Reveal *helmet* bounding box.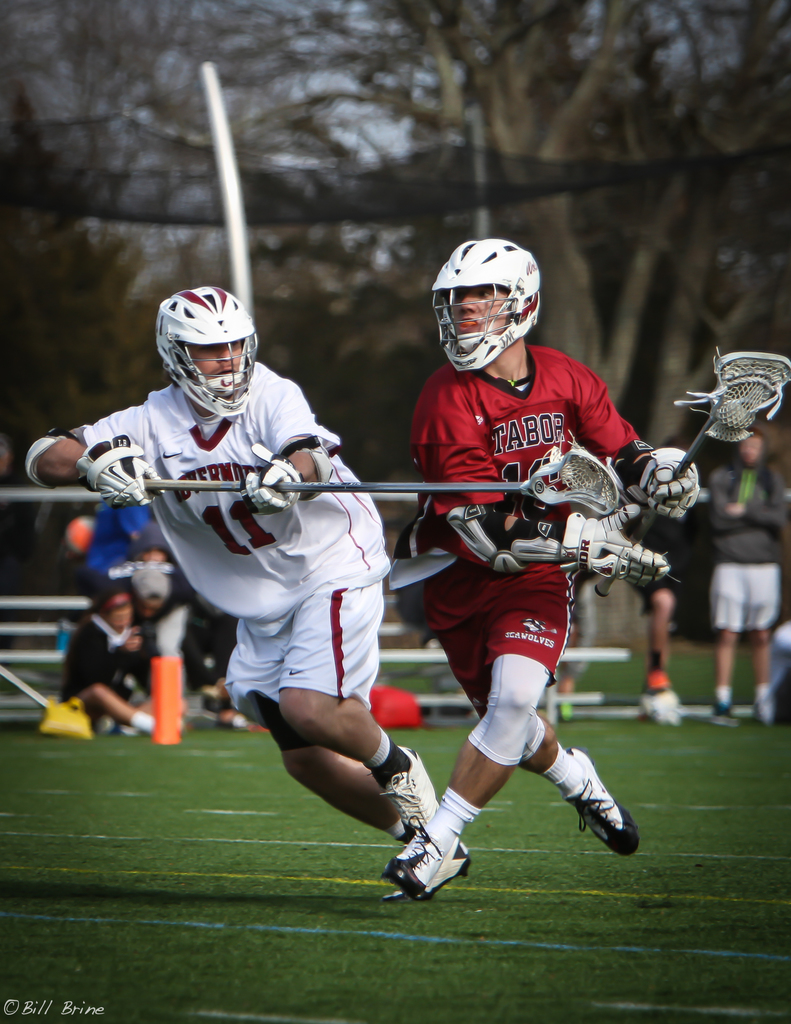
Revealed: <box>160,285,258,419</box>.
